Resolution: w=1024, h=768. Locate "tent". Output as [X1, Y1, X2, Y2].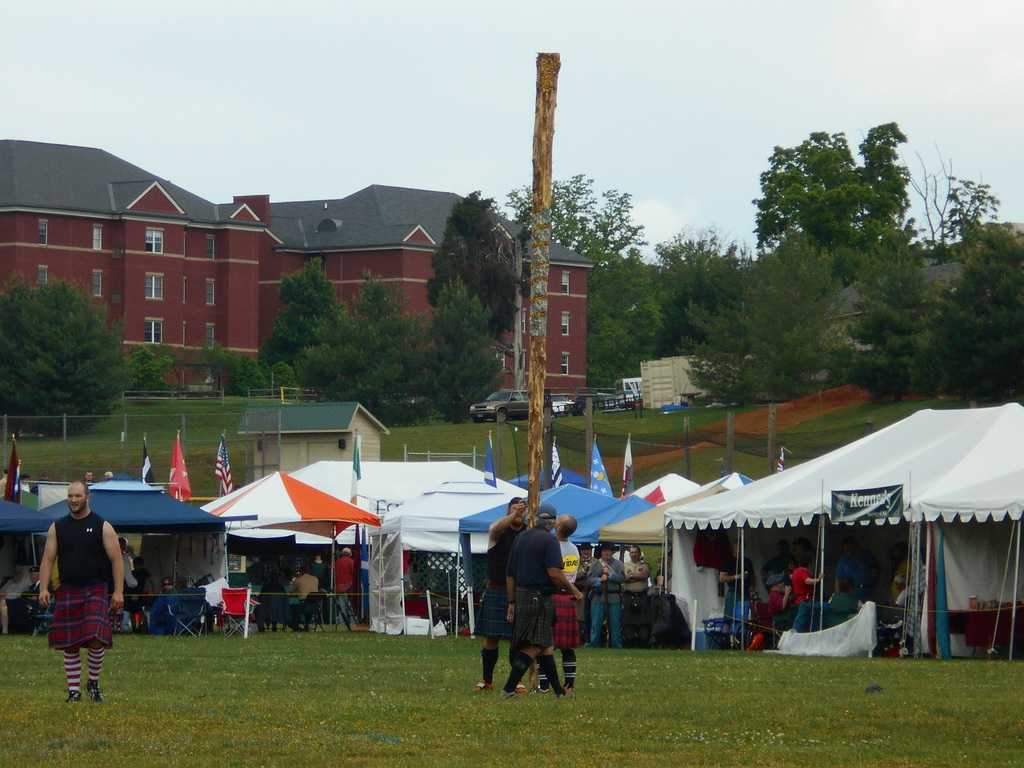
[692, 469, 757, 487].
